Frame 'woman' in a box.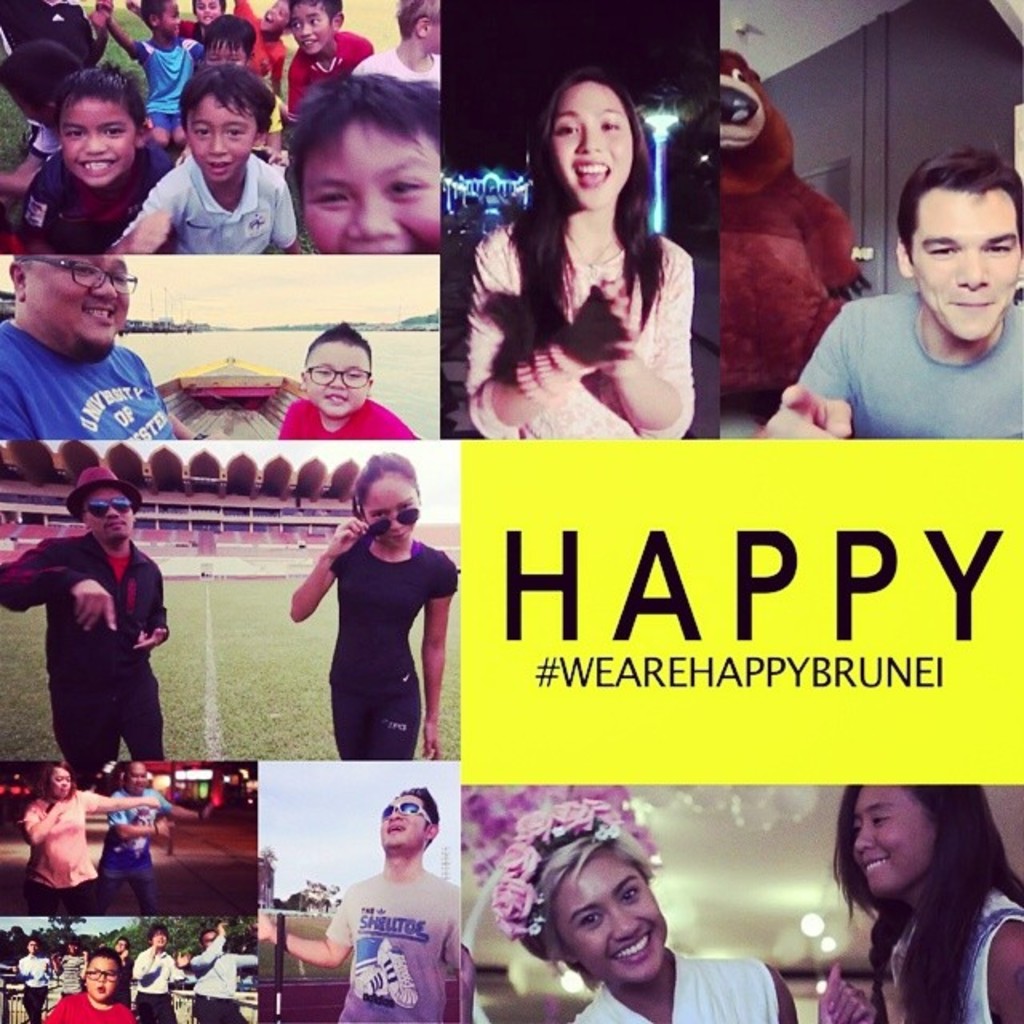
(left=458, top=69, right=698, bottom=438).
